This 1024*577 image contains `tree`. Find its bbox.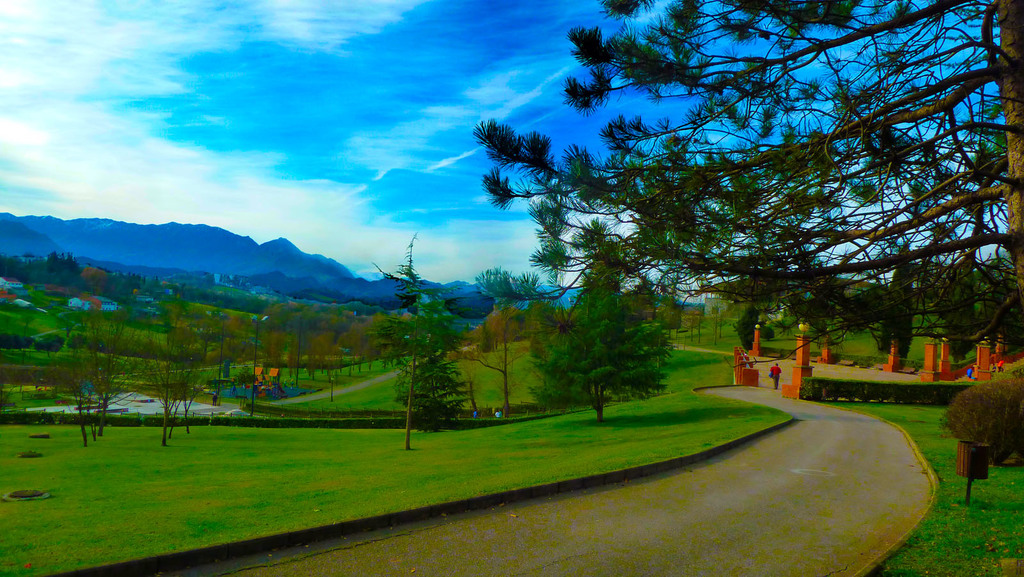
{"x1": 383, "y1": 246, "x2": 471, "y2": 426}.
